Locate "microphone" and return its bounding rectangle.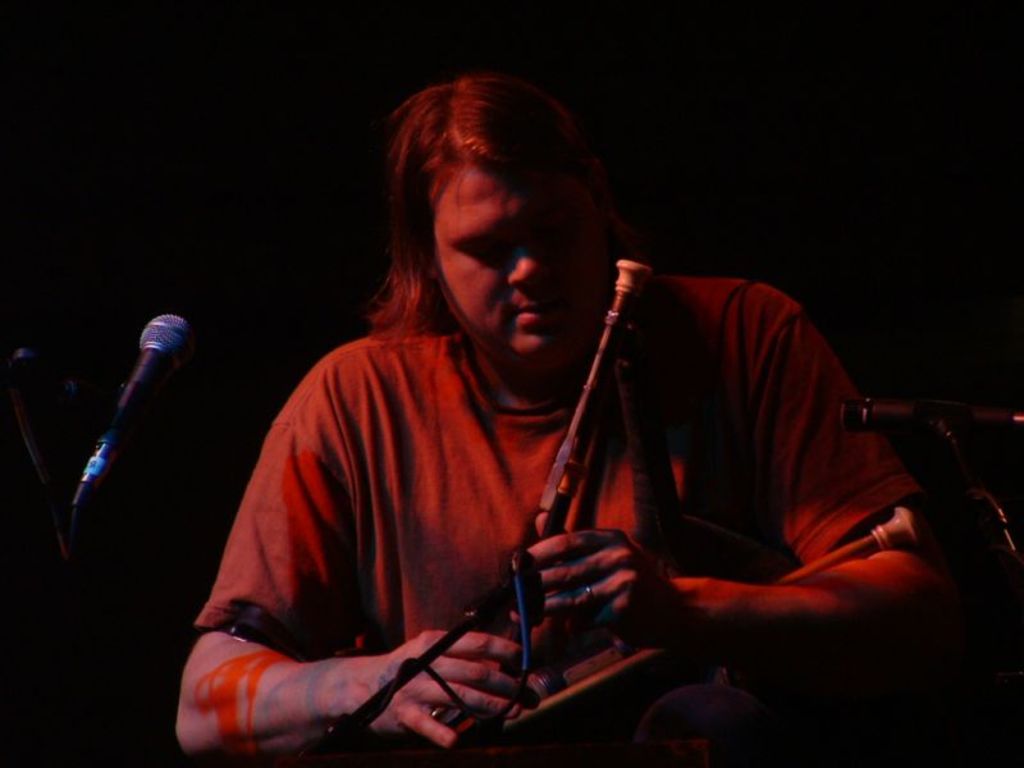
<region>47, 310, 201, 530</region>.
